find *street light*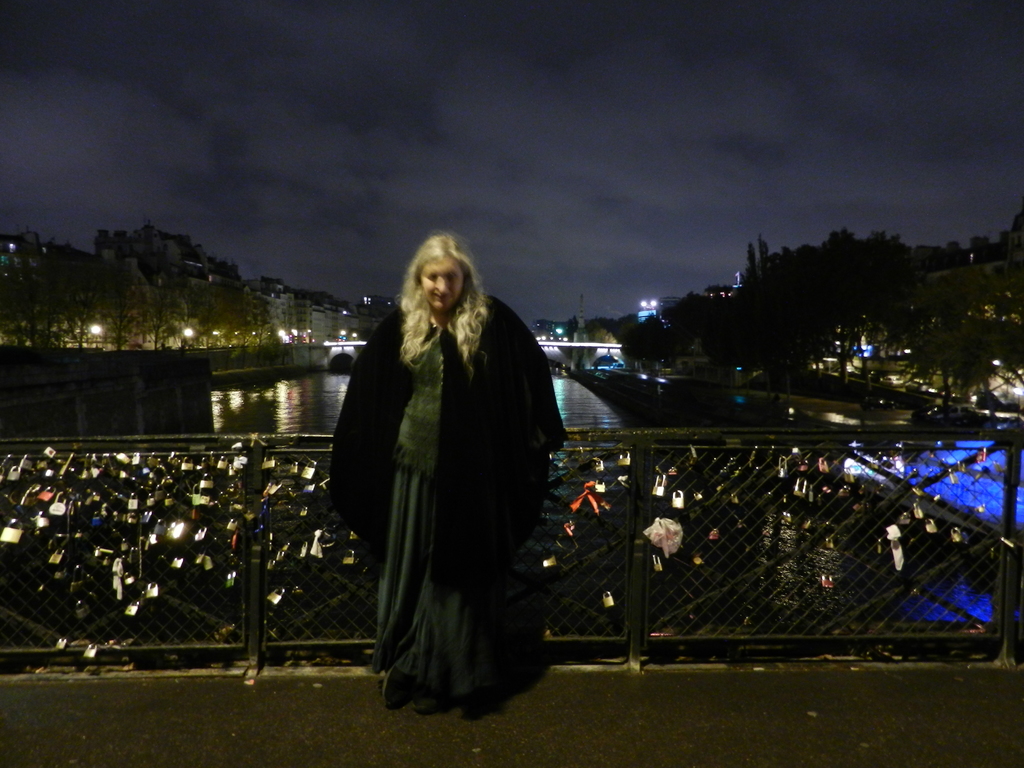
<region>87, 321, 99, 349</region>
